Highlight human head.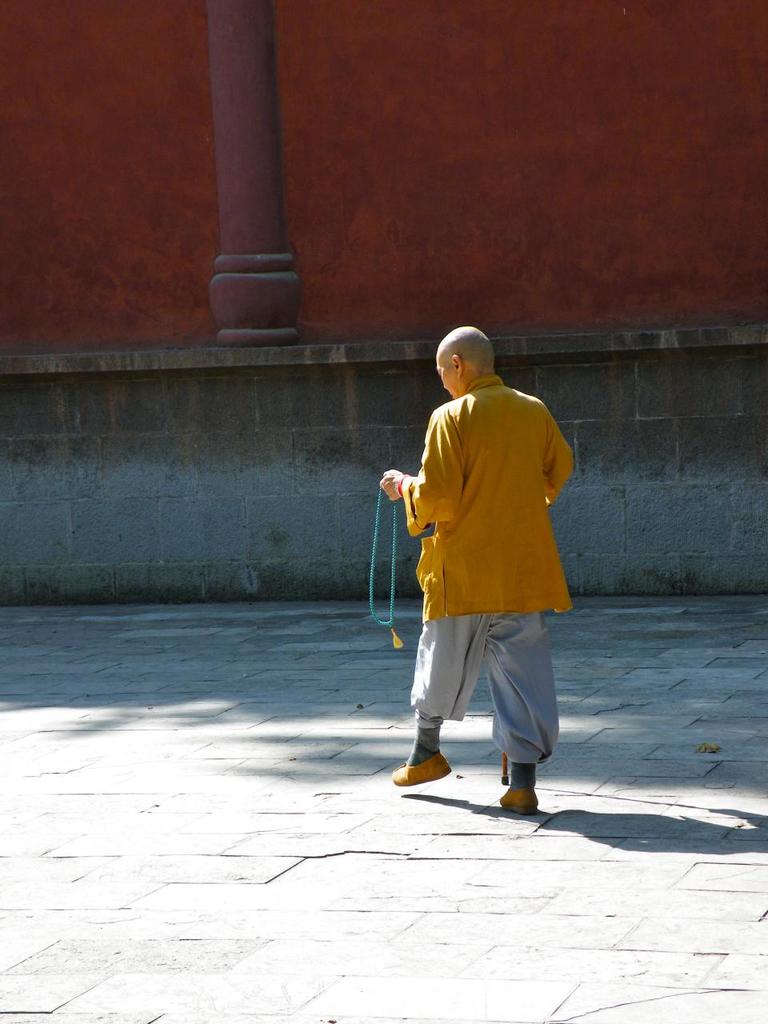
Highlighted region: [434, 316, 517, 396].
